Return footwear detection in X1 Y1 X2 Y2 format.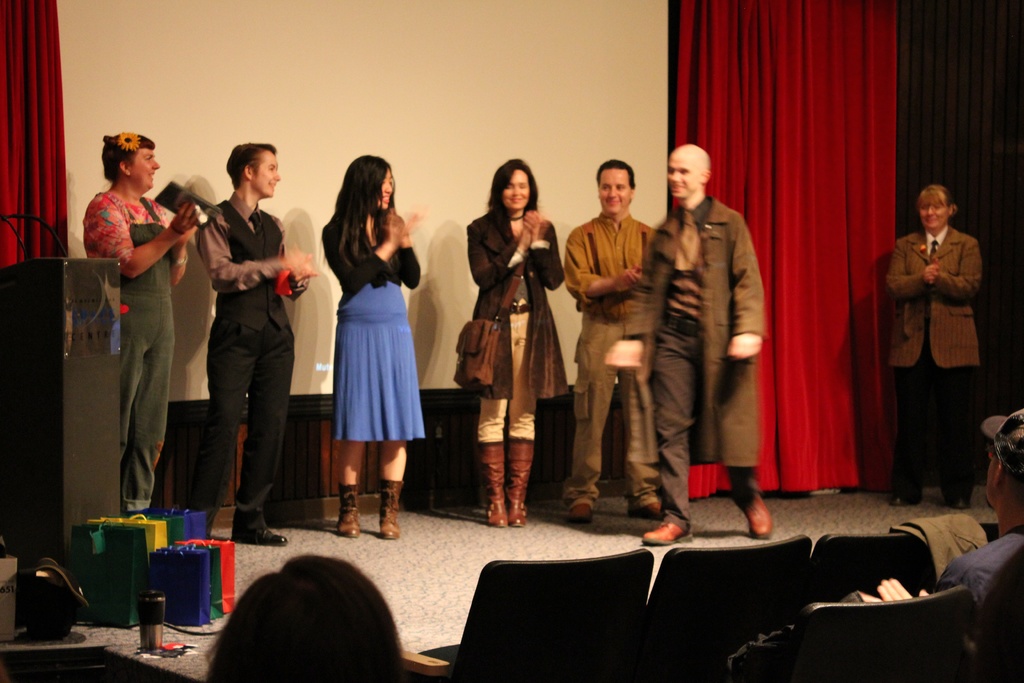
378 477 405 538.
